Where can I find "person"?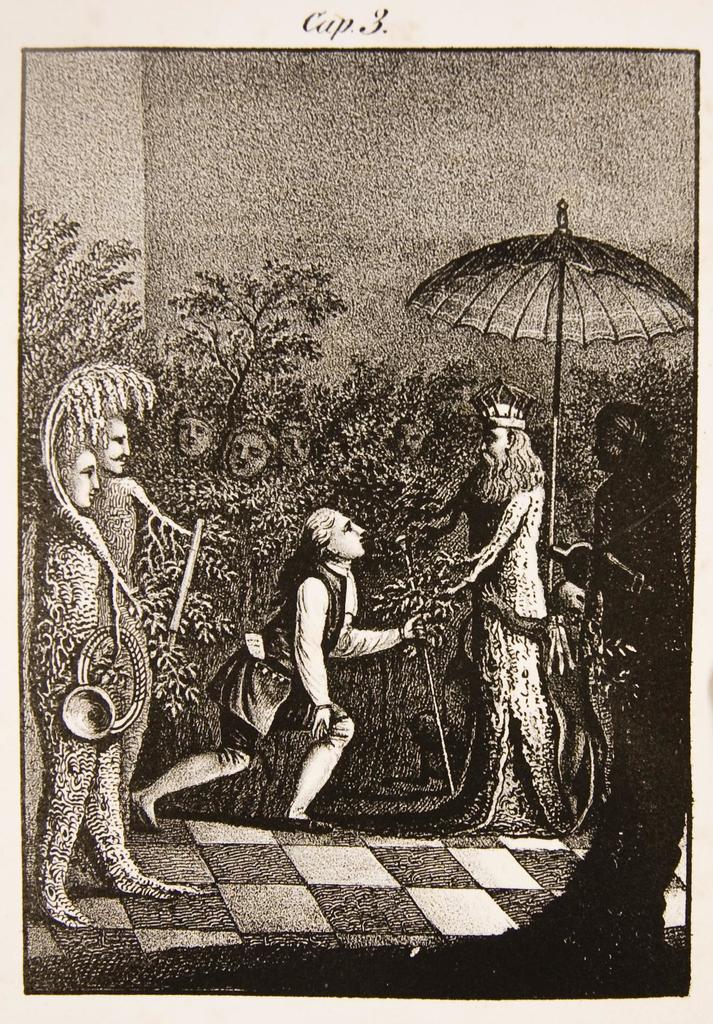
You can find it at select_region(269, 417, 318, 466).
